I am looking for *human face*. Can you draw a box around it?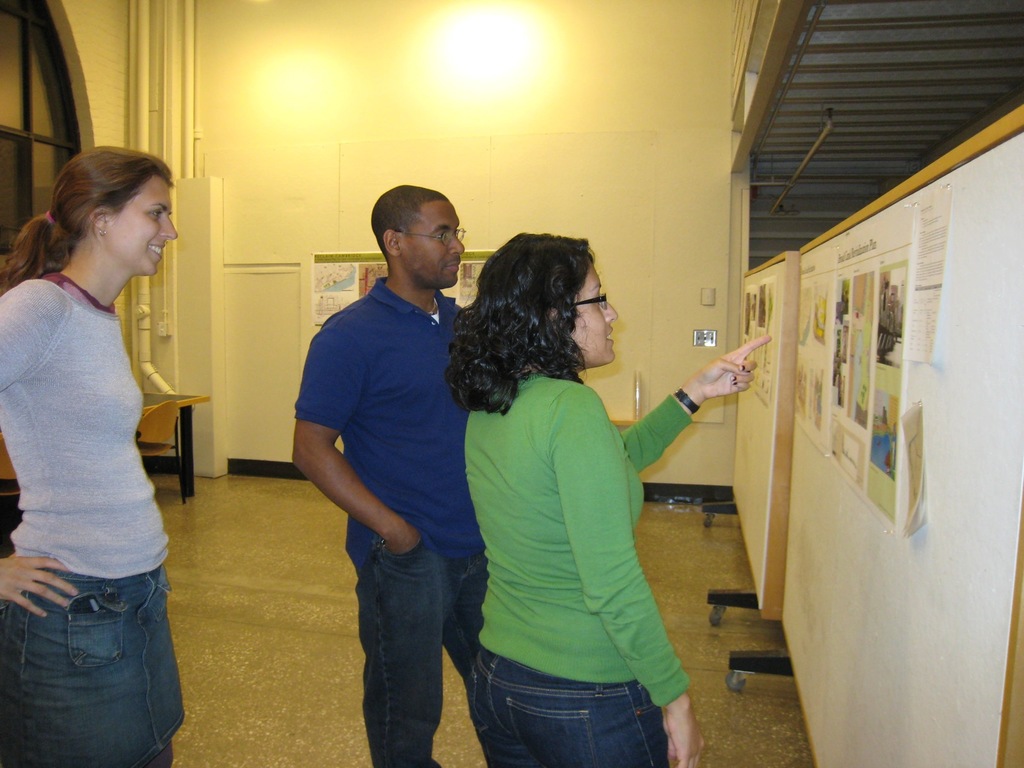
Sure, the bounding box is 104:181:179:278.
